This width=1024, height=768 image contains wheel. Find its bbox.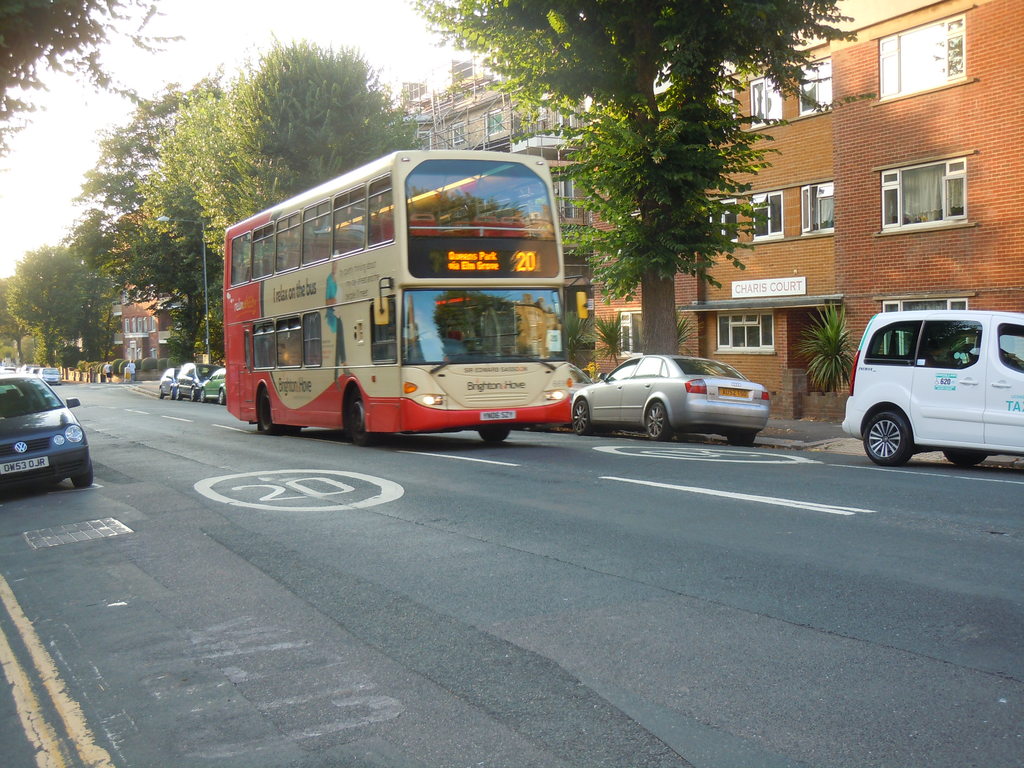
BBox(474, 429, 514, 445).
